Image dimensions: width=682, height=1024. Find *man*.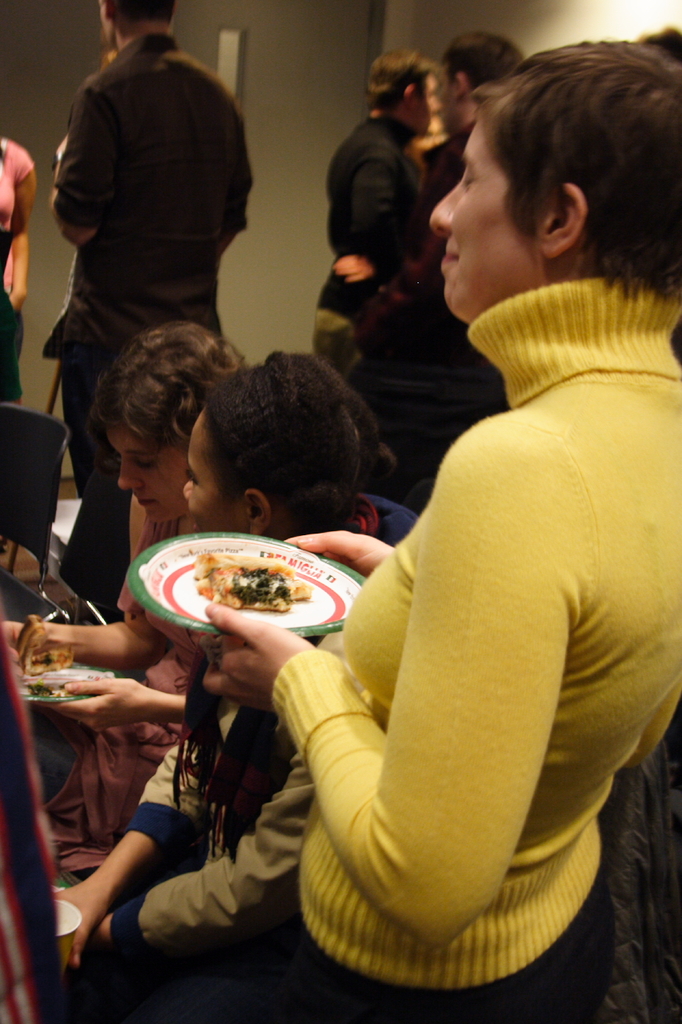
crop(38, 0, 261, 632).
